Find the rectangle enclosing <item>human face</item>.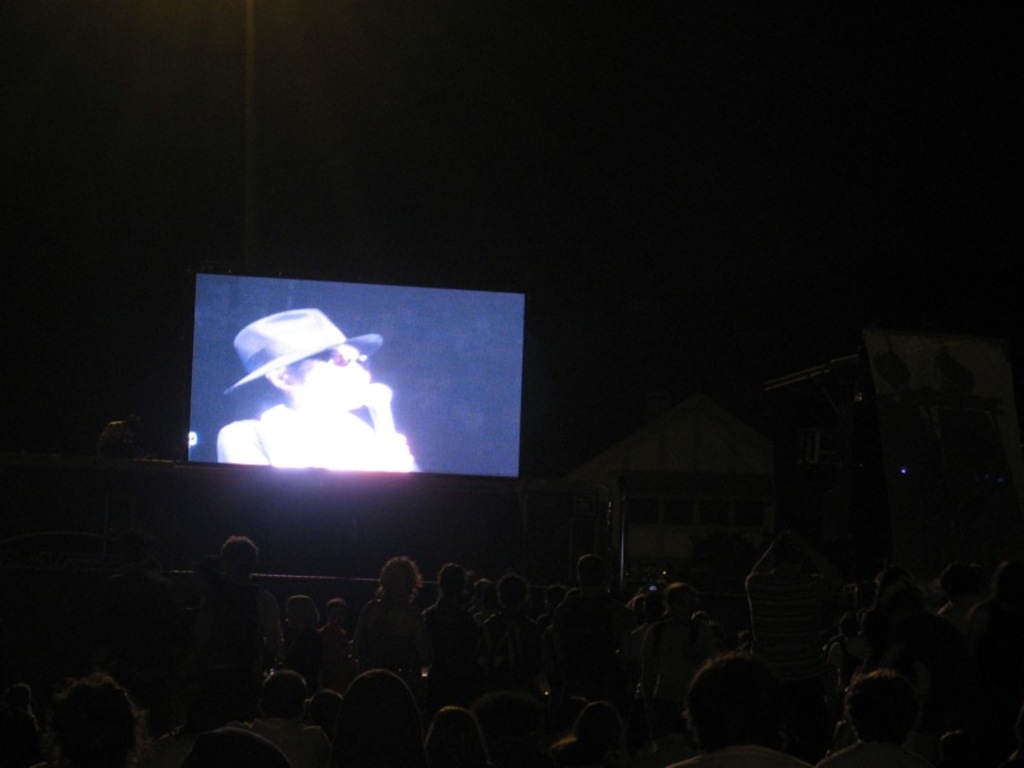
detection(291, 343, 370, 407).
